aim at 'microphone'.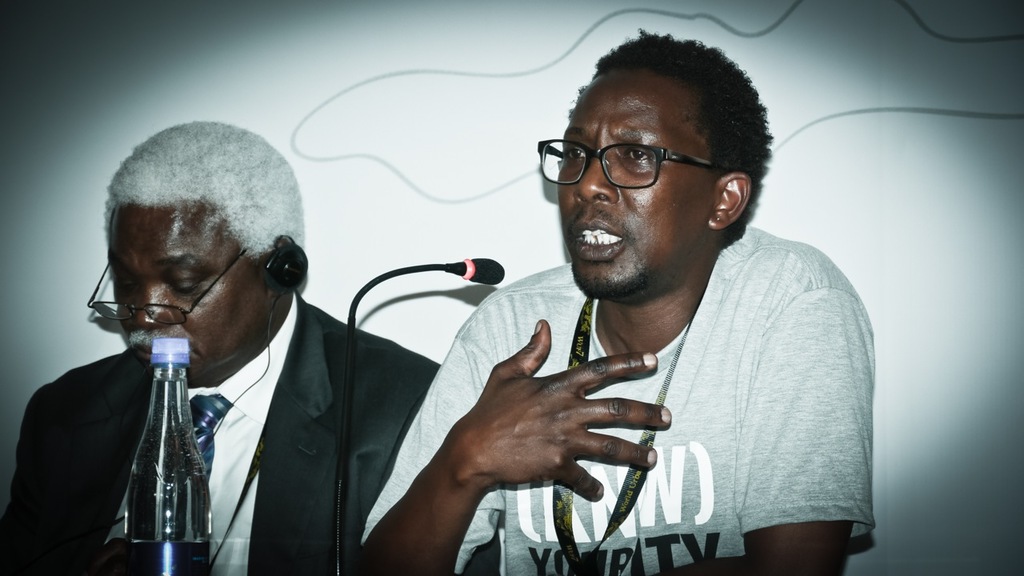
Aimed at 330,254,506,575.
